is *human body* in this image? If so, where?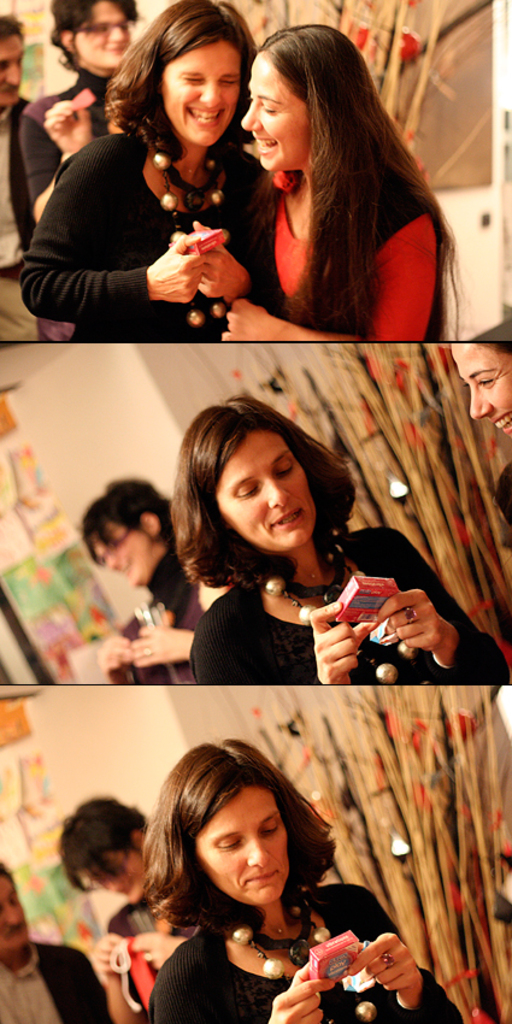
Yes, at box=[39, 12, 276, 353].
